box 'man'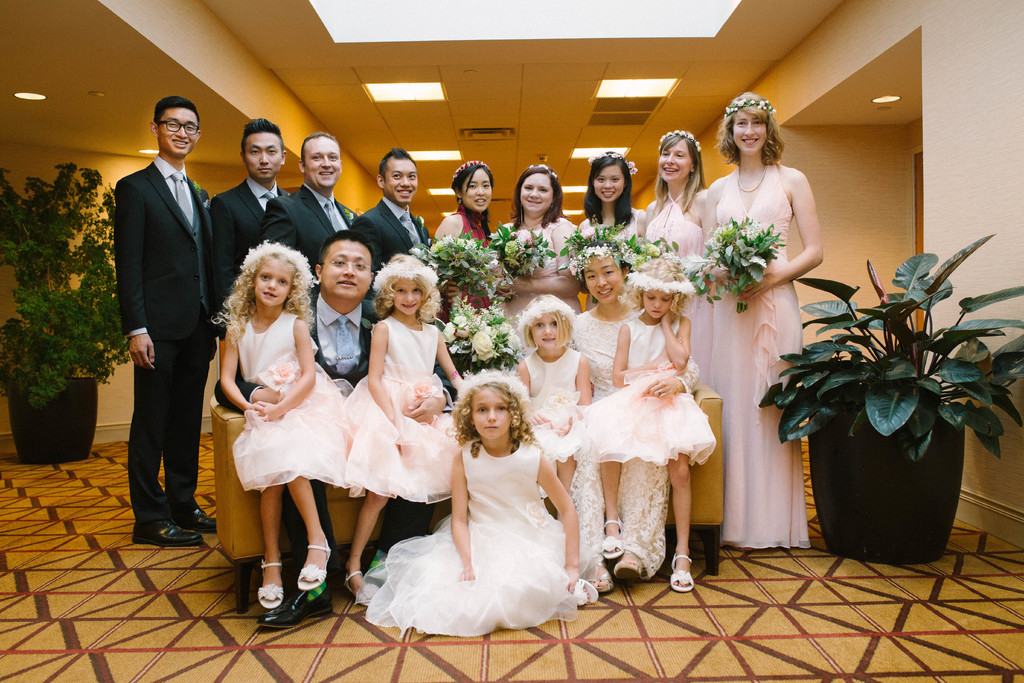
[left=354, top=151, right=439, bottom=273]
